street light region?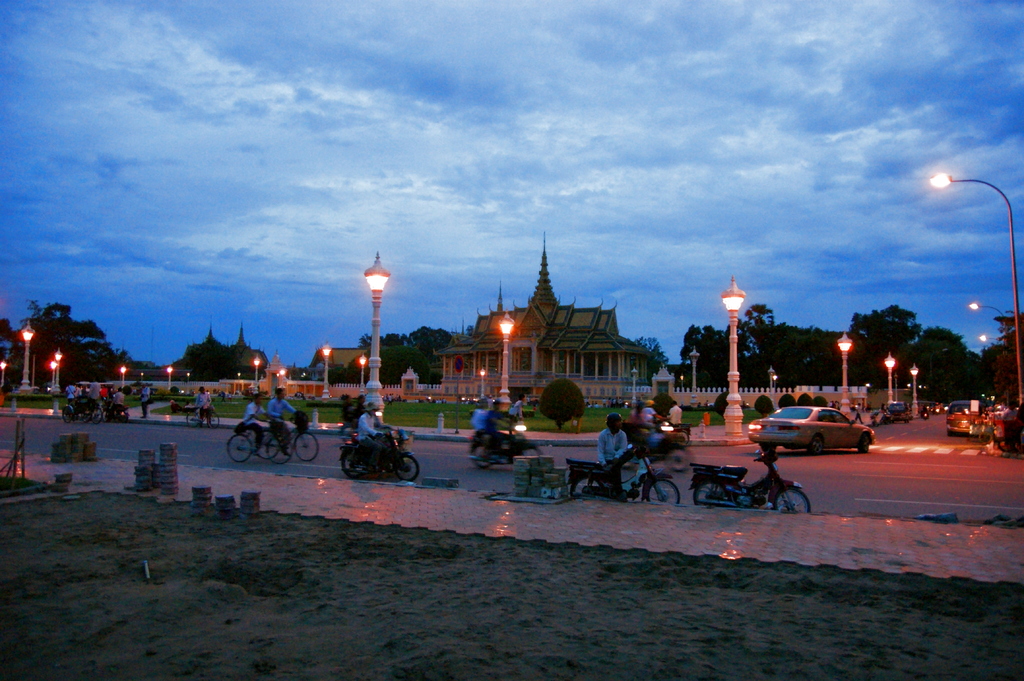
[left=480, top=366, right=487, bottom=399]
